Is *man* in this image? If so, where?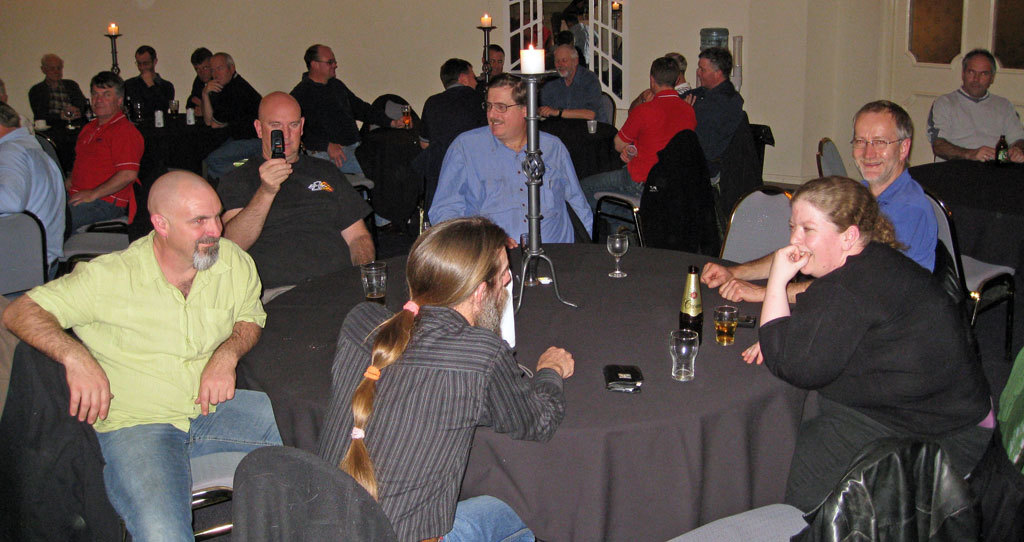
Yes, at 60,72,142,236.
